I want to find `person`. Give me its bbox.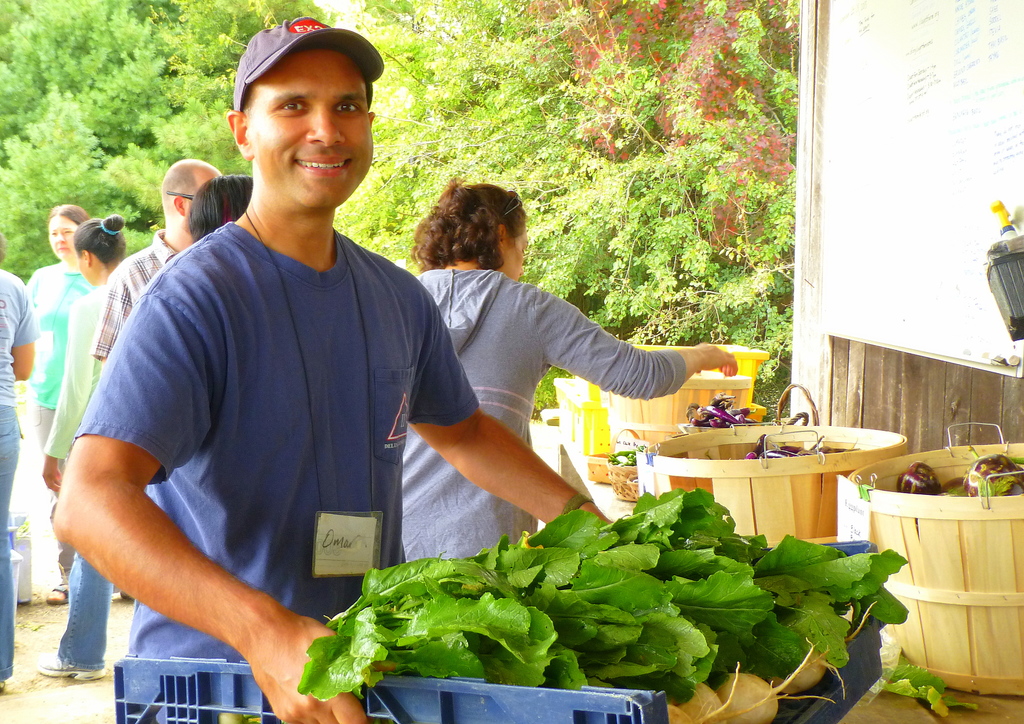
86:92:598:689.
